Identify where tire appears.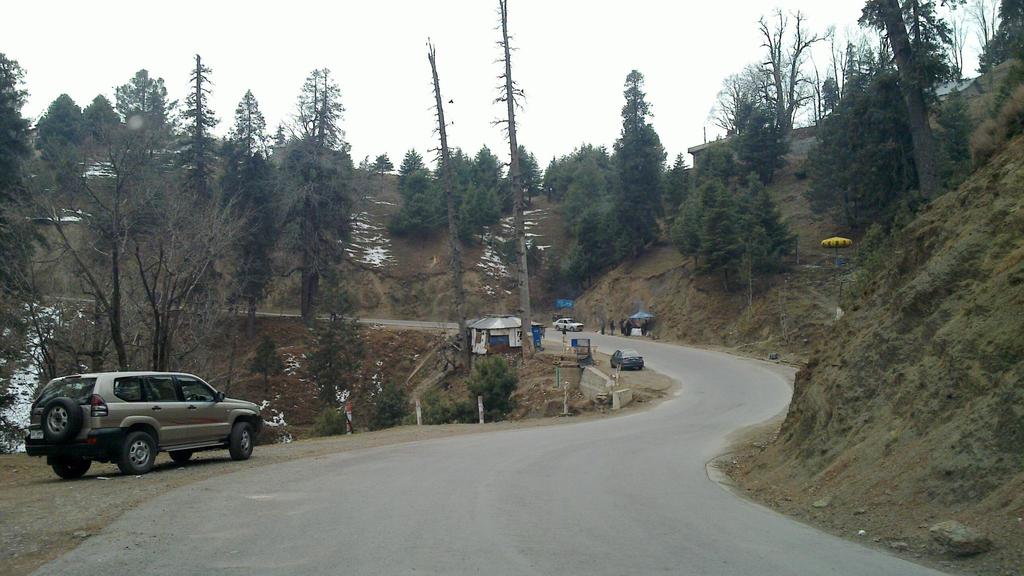
Appears at box(50, 453, 96, 482).
